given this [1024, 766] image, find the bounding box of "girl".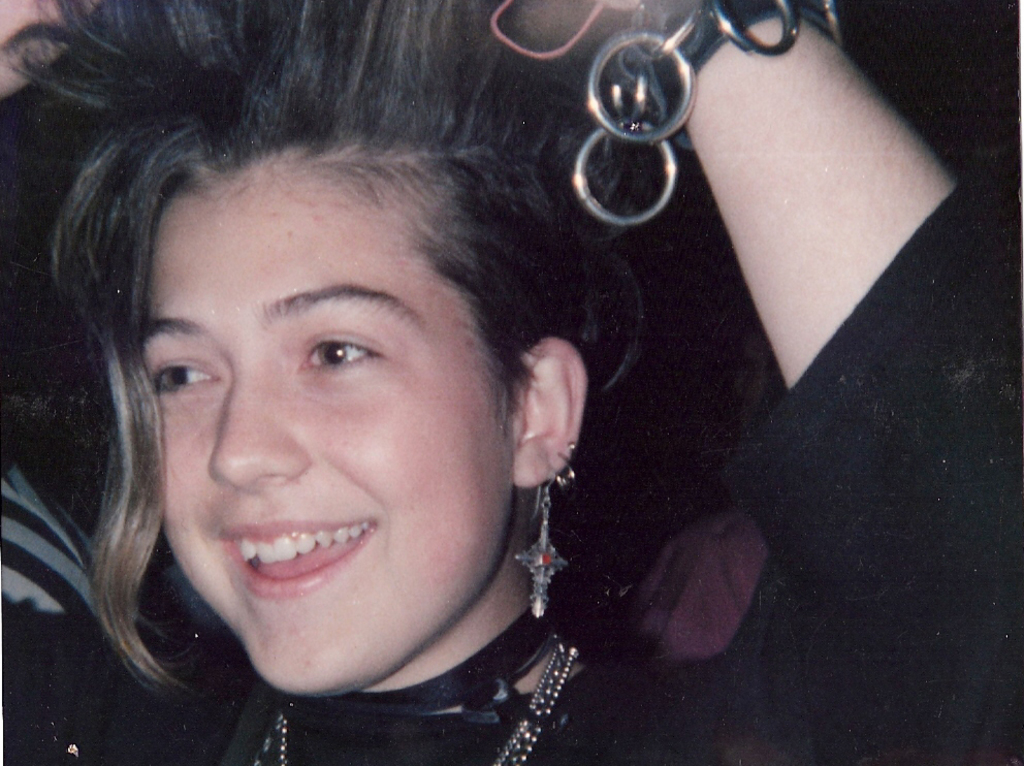
0:0:1023:765.
